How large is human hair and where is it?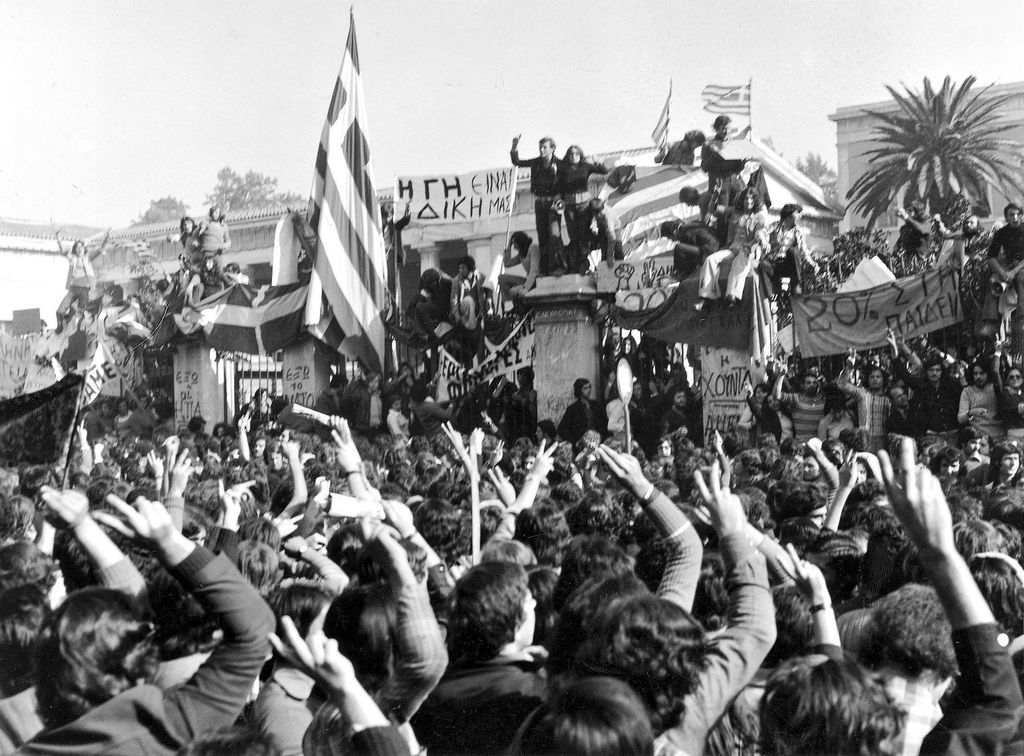
Bounding box: l=781, t=203, r=804, b=219.
